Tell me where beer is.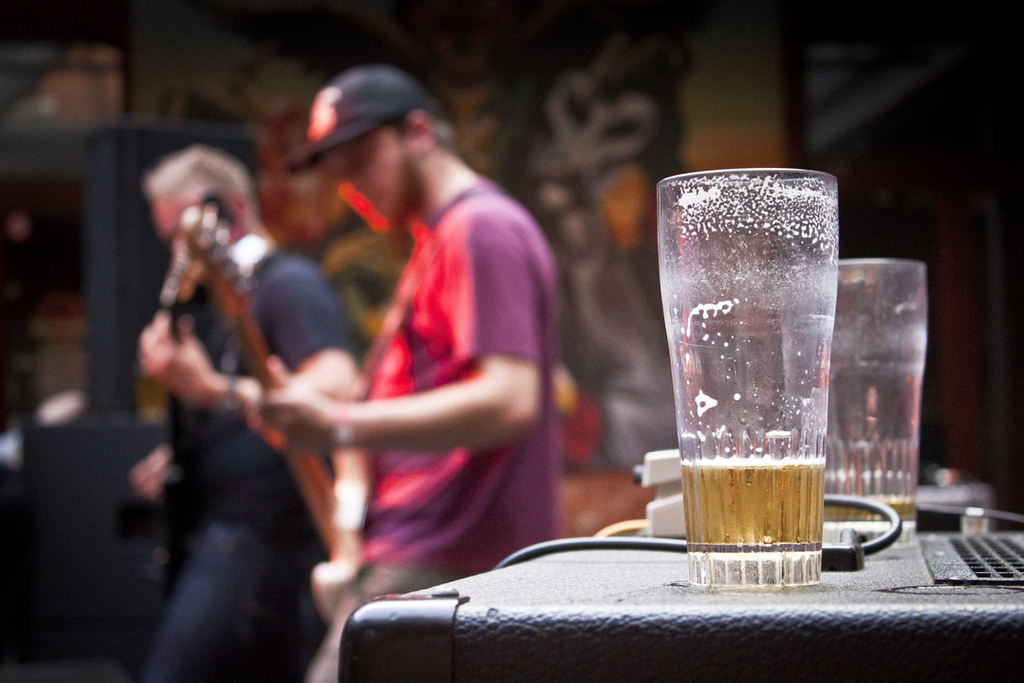
beer is at rect(817, 491, 916, 527).
